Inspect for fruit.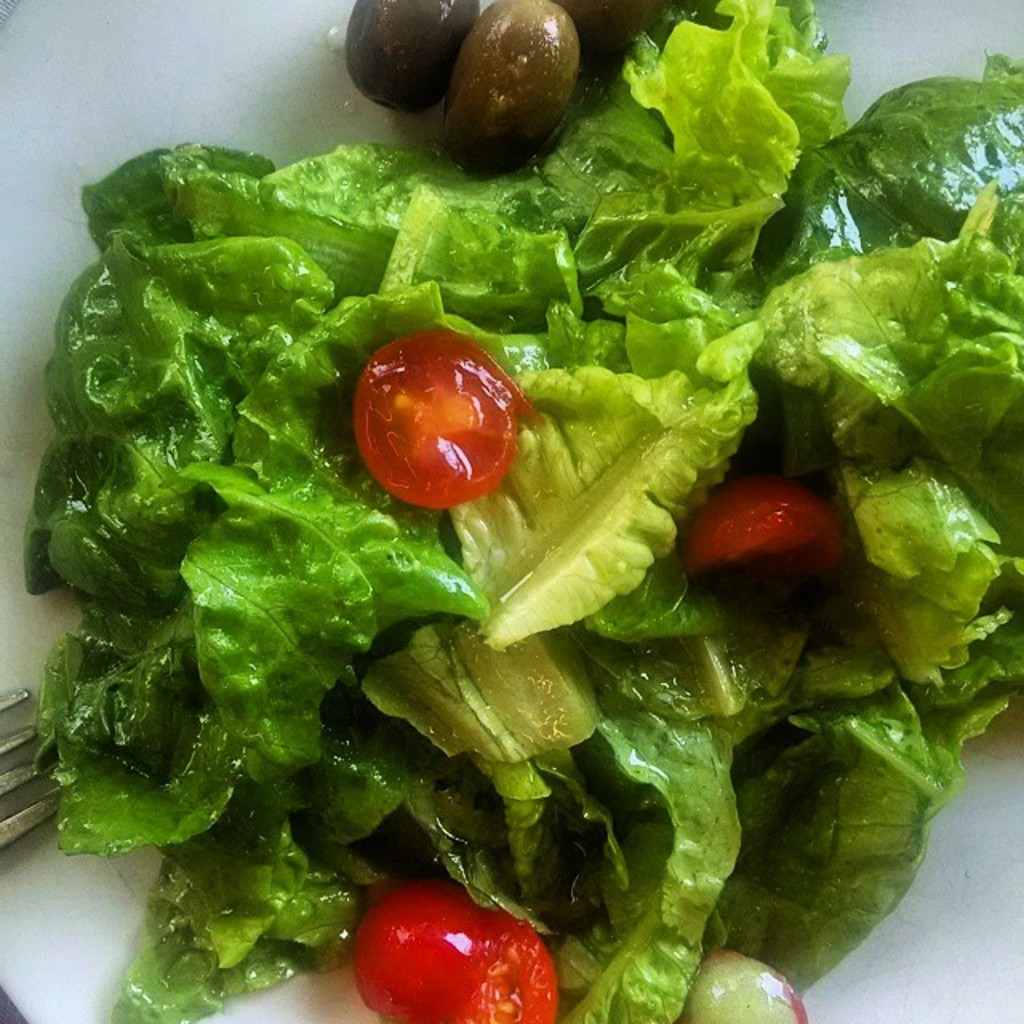
Inspection: BBox(445, 0, 578, 192).
